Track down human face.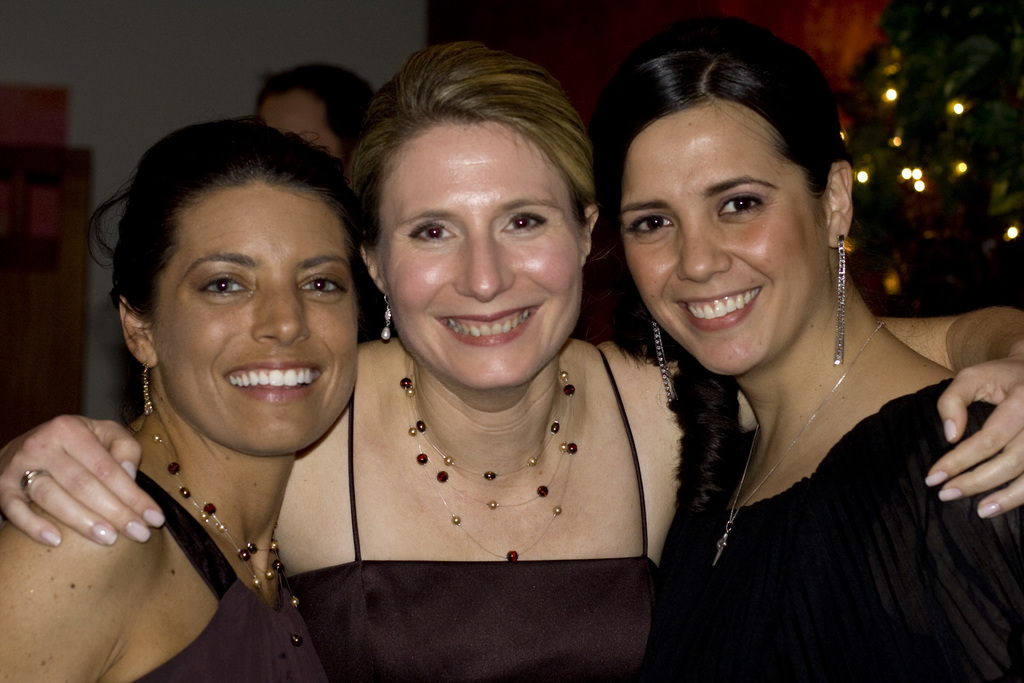
Tracked to 381,131,580,393.
